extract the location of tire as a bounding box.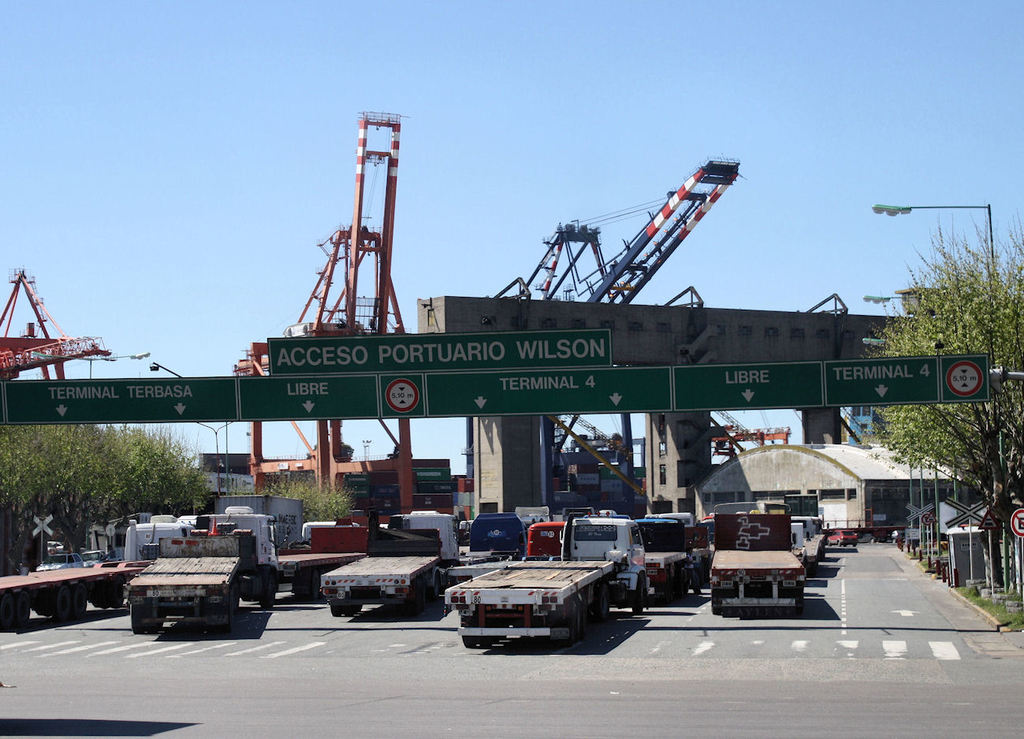
[x1=14, y1=592, x2=30, y2=633].
